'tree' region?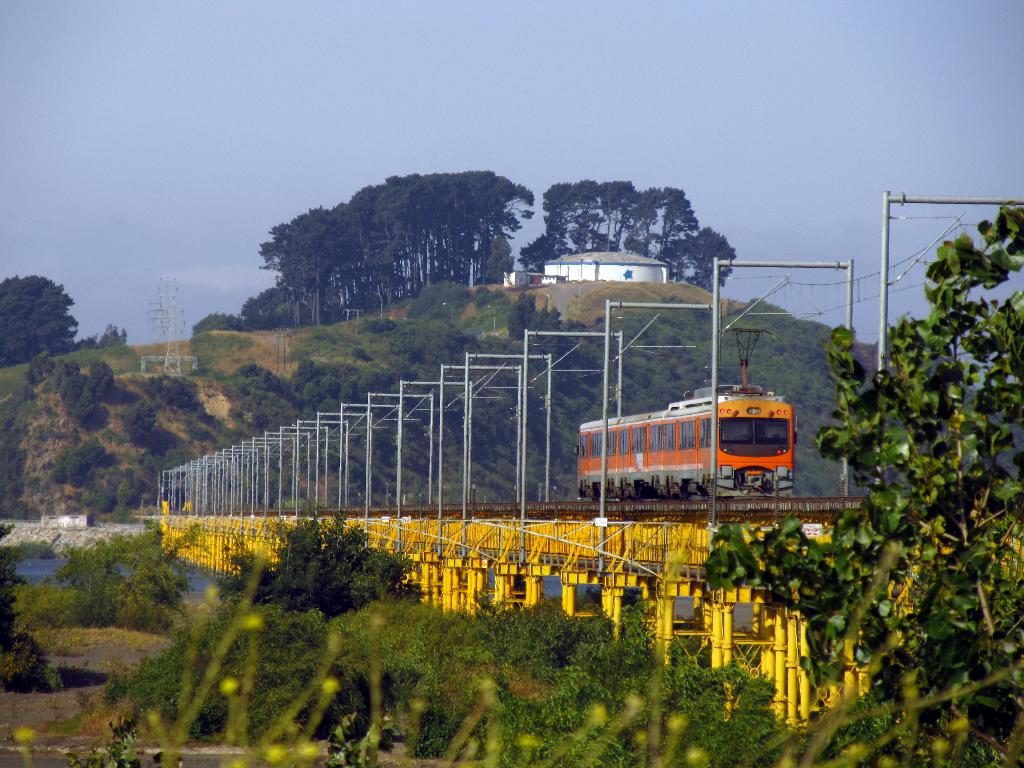
[0, 274, 129, 370]
